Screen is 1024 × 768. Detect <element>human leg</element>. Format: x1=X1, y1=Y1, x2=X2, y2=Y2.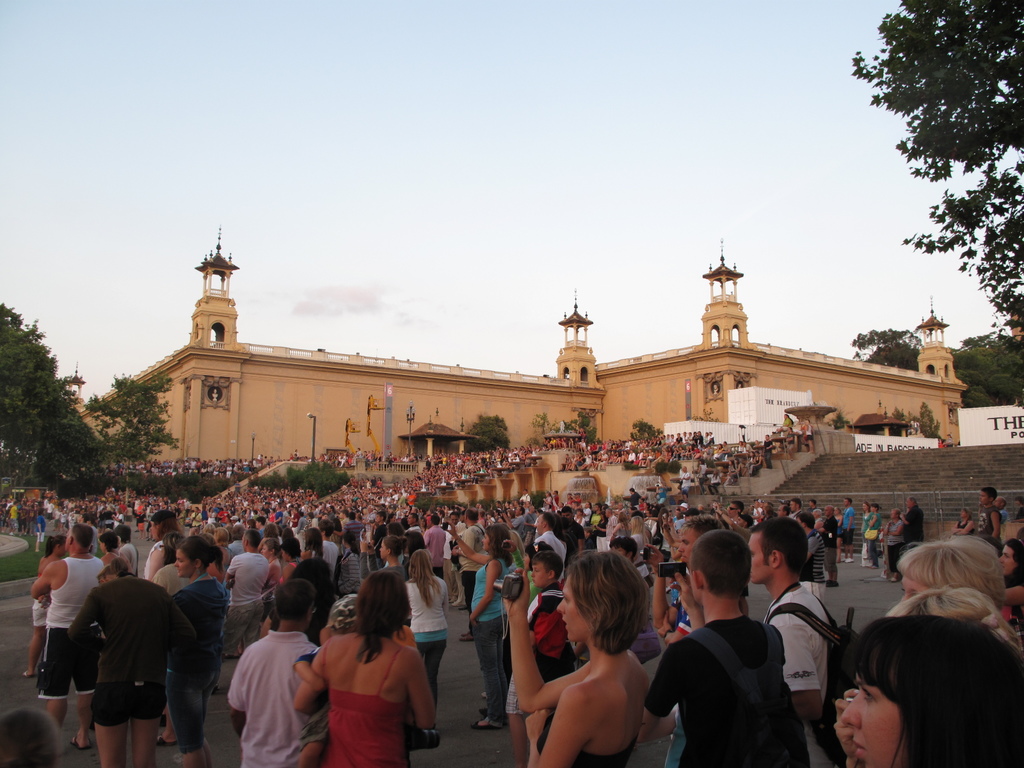
x1=93, y1=724, x2=120, y2=767.
